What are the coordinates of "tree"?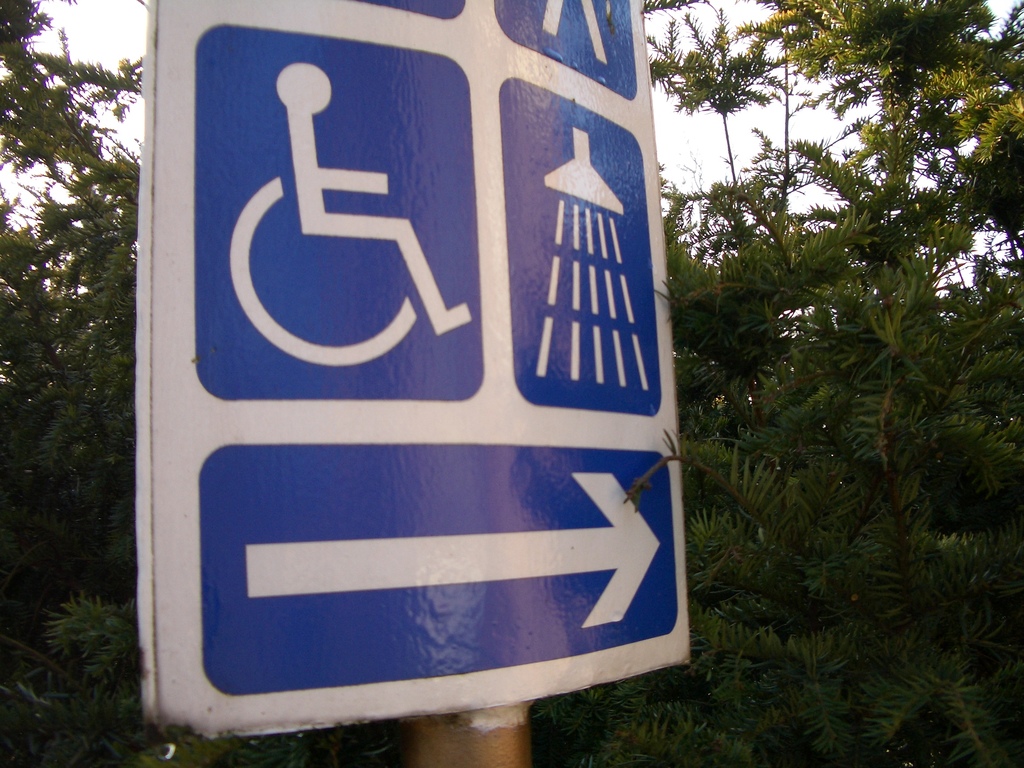
(646,0,1023,767).
